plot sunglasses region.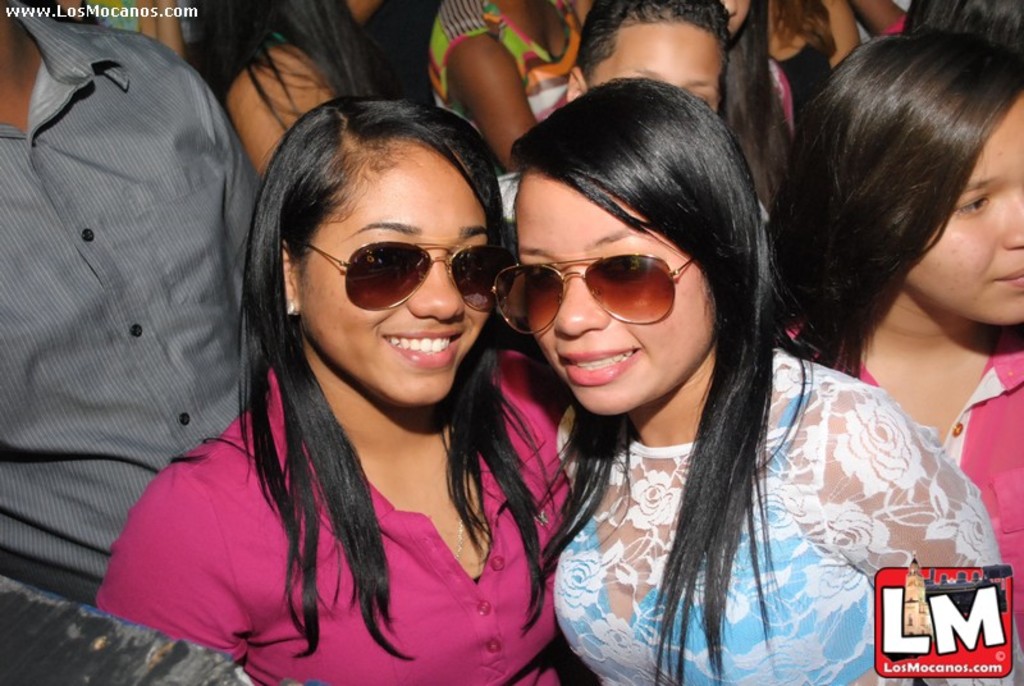
Plotted at rect(492, 252, 694, 335).
